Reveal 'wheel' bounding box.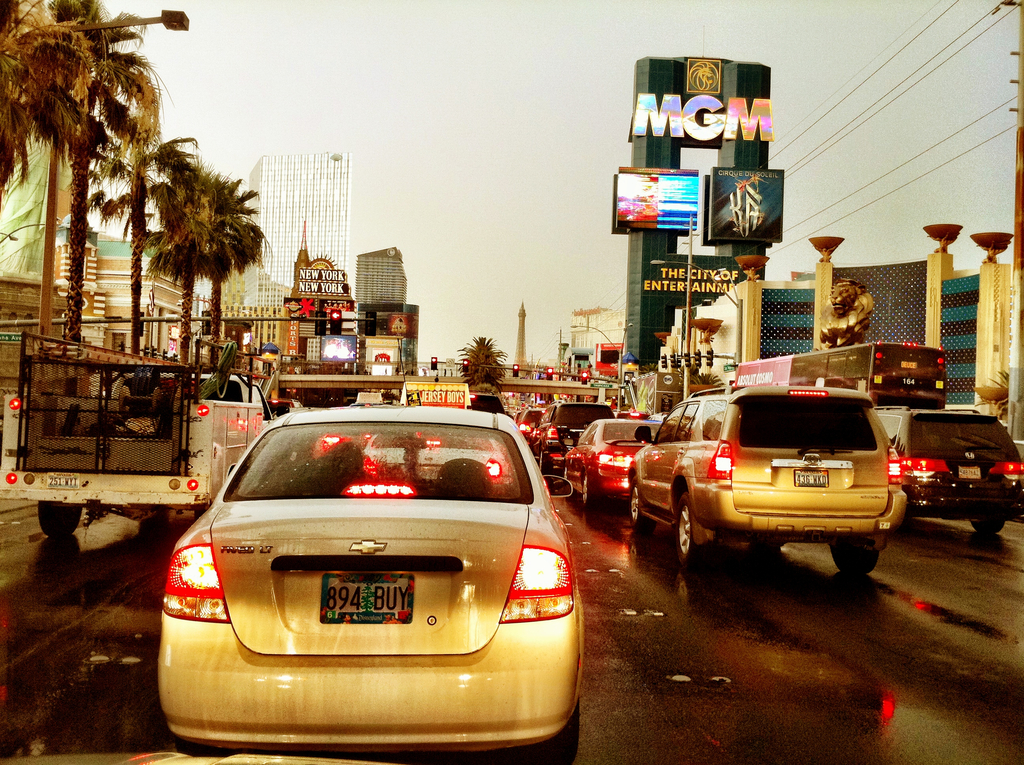
Revealed: bbox=[513, 700, 575, 764].
